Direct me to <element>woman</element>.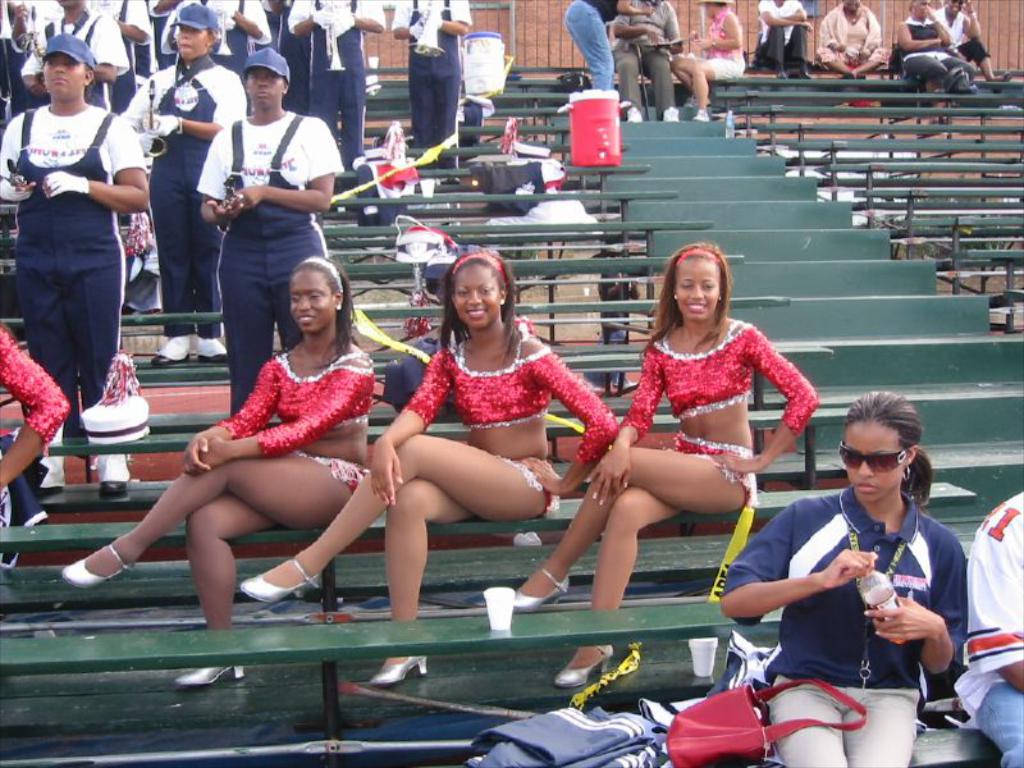
Direction: (229,252,618,695).
